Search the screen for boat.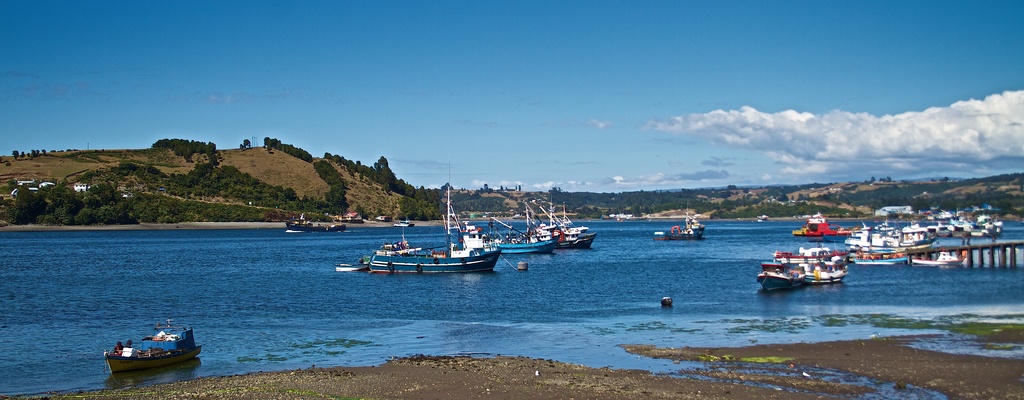
Found at 655 200 707 244.
